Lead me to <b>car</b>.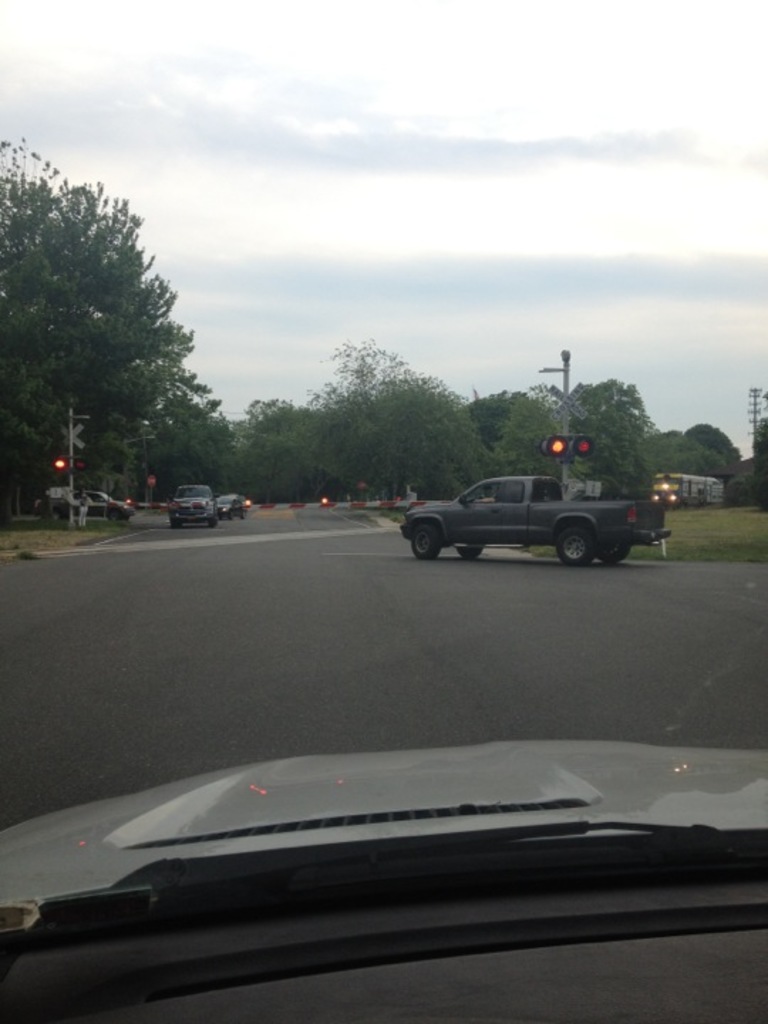
Lead to 210 494 247 521.
